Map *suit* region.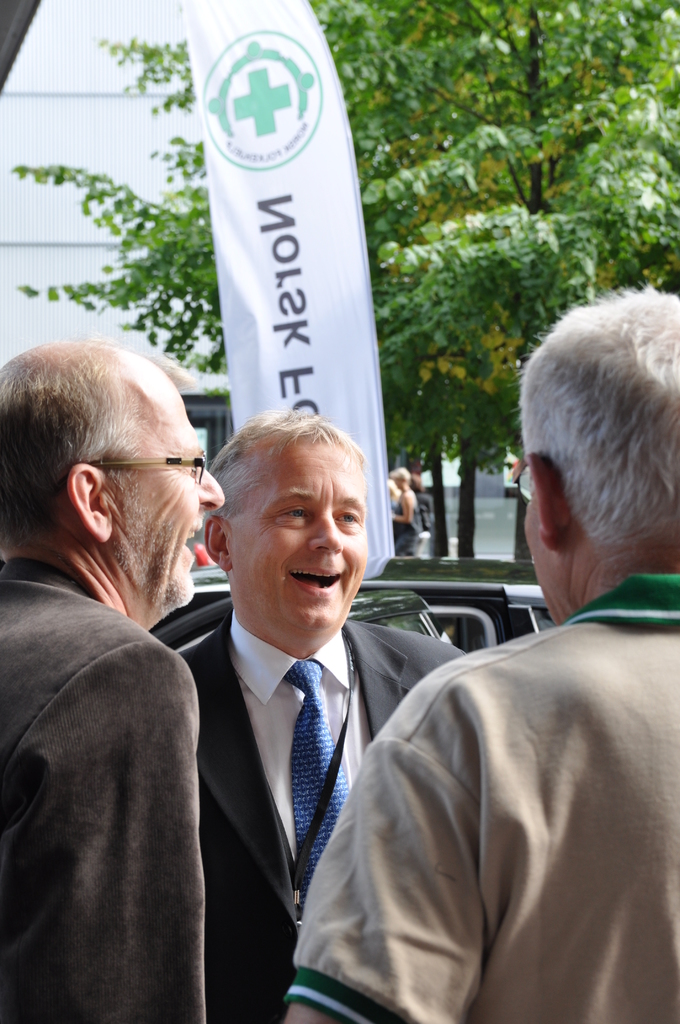
Mapped to x1=8 y1=468 x2=235 y2=1023.
